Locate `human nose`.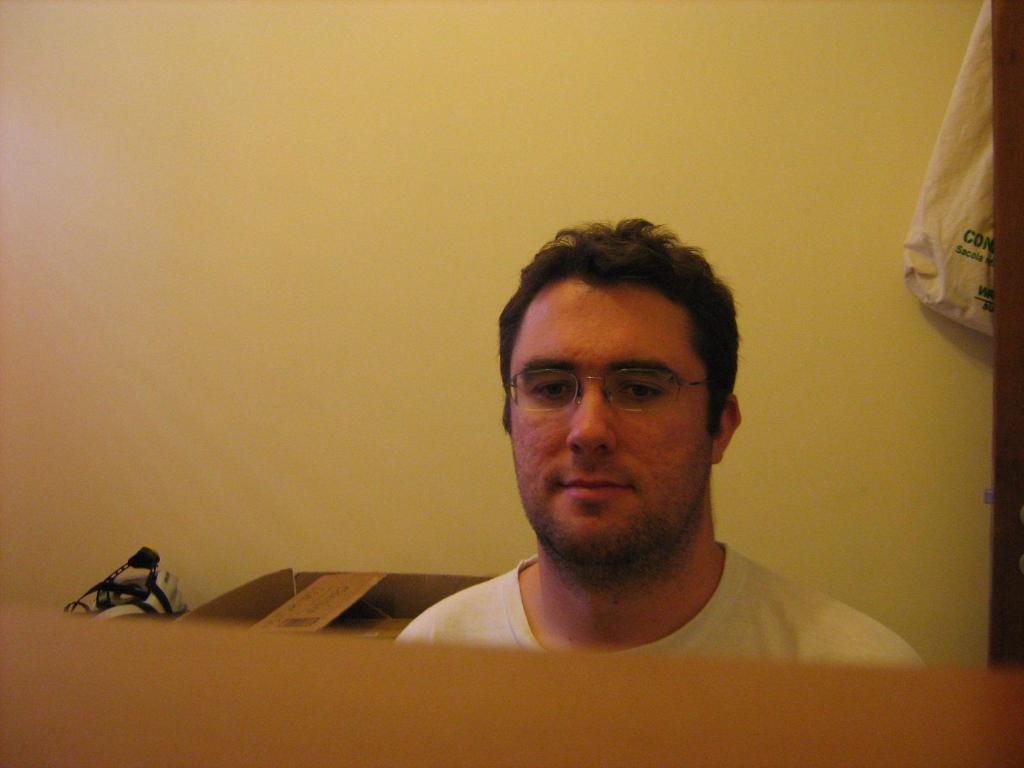
Bounding box: 565, 387, 617, 453.
